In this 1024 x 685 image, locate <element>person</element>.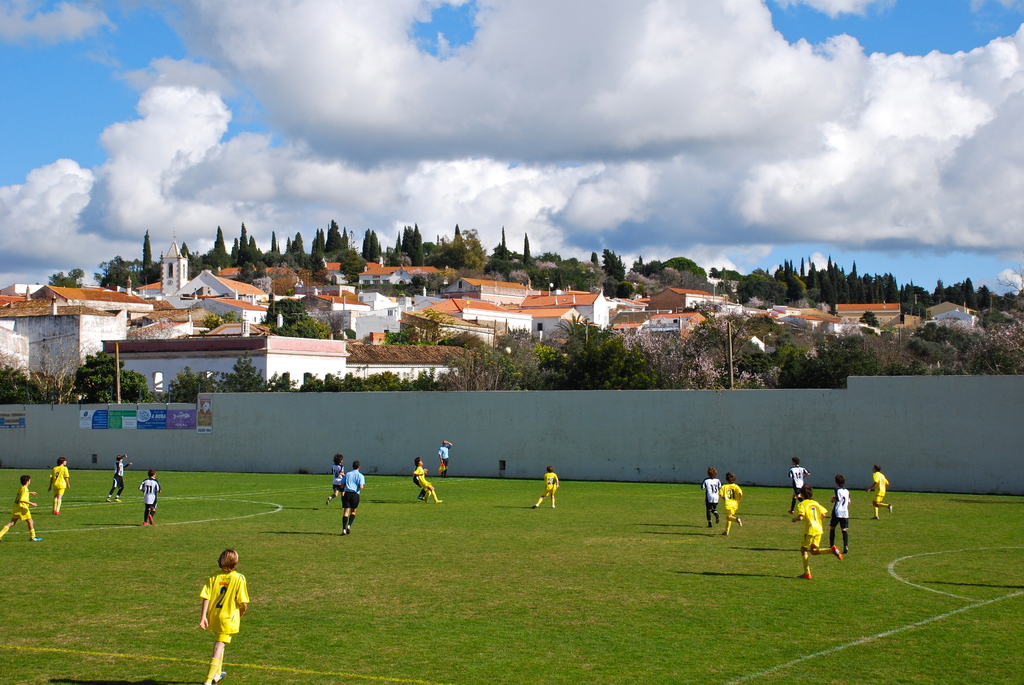
Bounding box: rect(47, 457, 69, 511).
